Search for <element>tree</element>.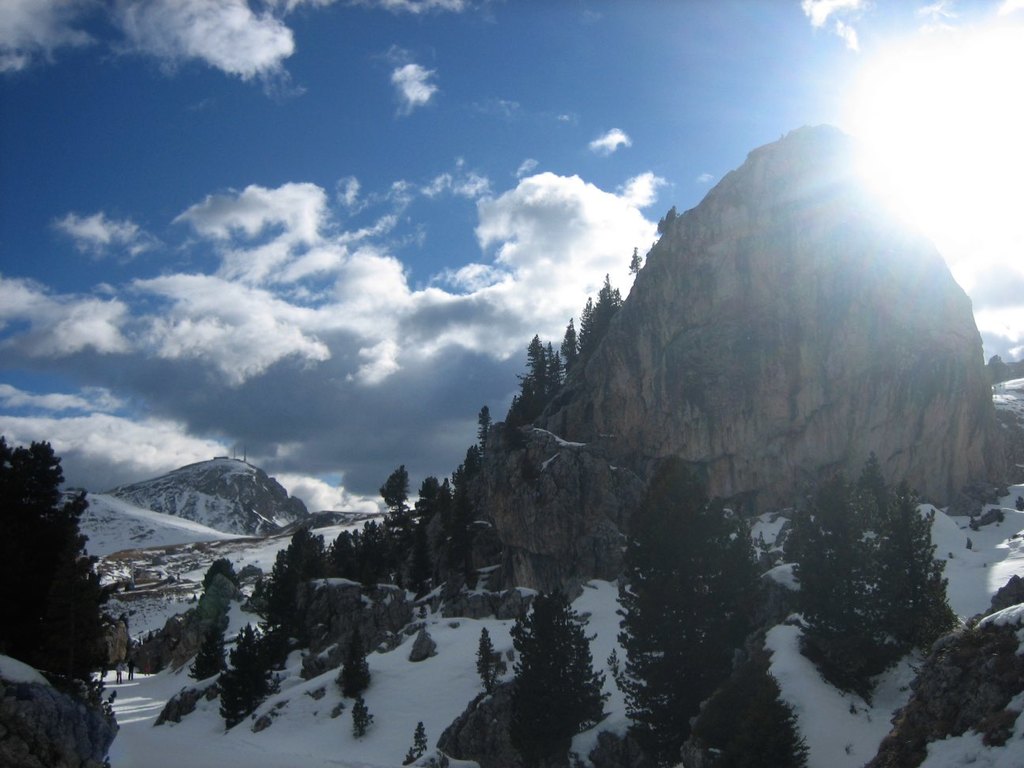
Found at left=661, top=203, right=683, bottom=232.
